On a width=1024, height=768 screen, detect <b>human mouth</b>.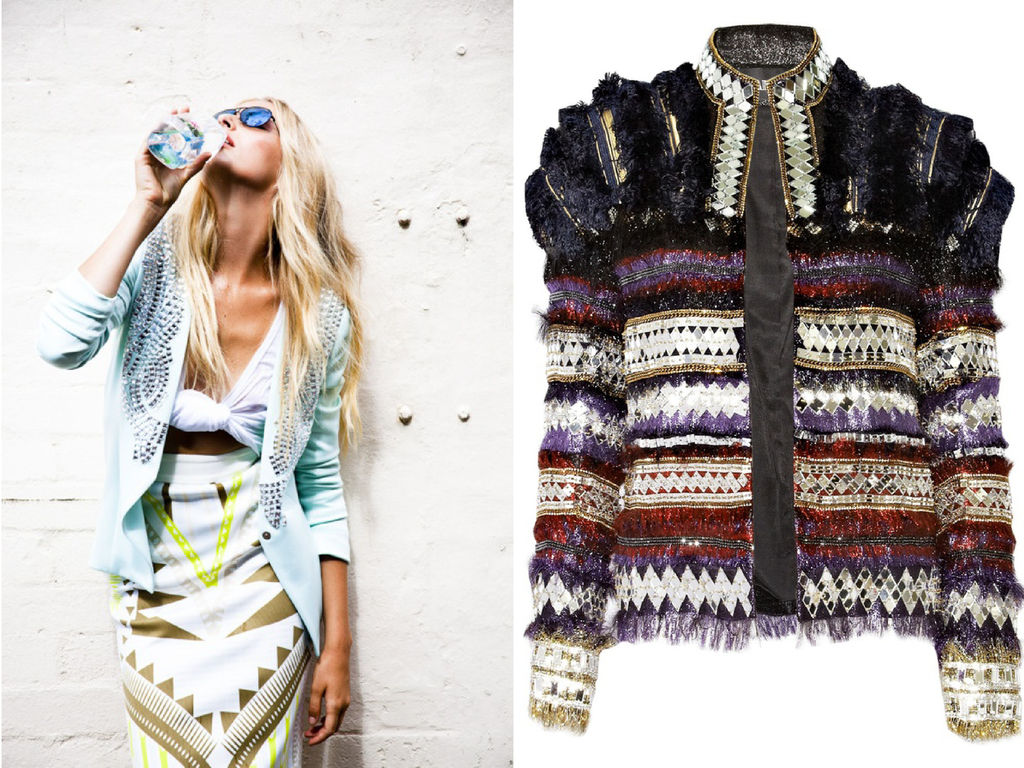
select_region(221, 134, 234, 149).
